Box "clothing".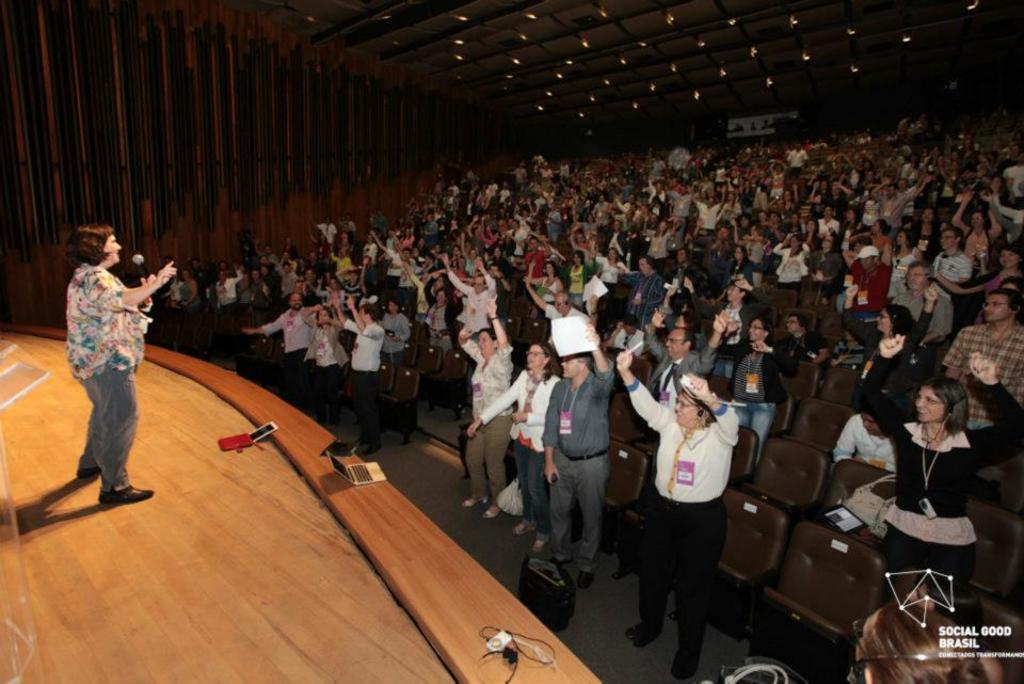
bbox(541, 366, 611, 570).
